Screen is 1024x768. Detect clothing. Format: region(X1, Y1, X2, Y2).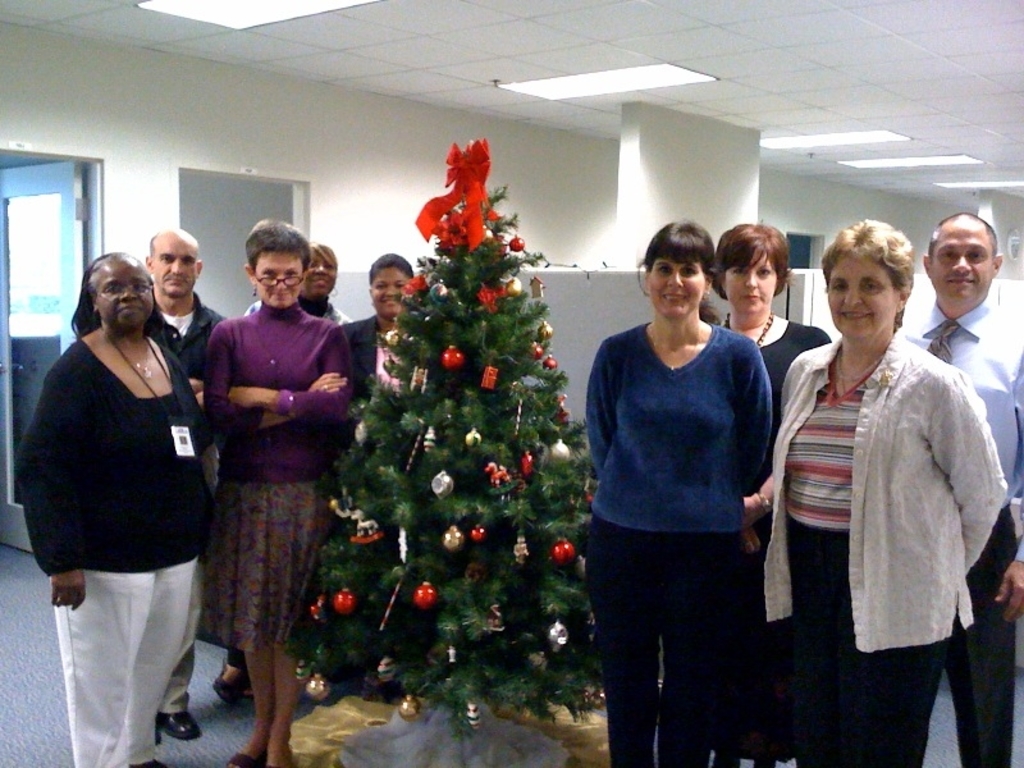
region(897, 303, 1023, 767).
